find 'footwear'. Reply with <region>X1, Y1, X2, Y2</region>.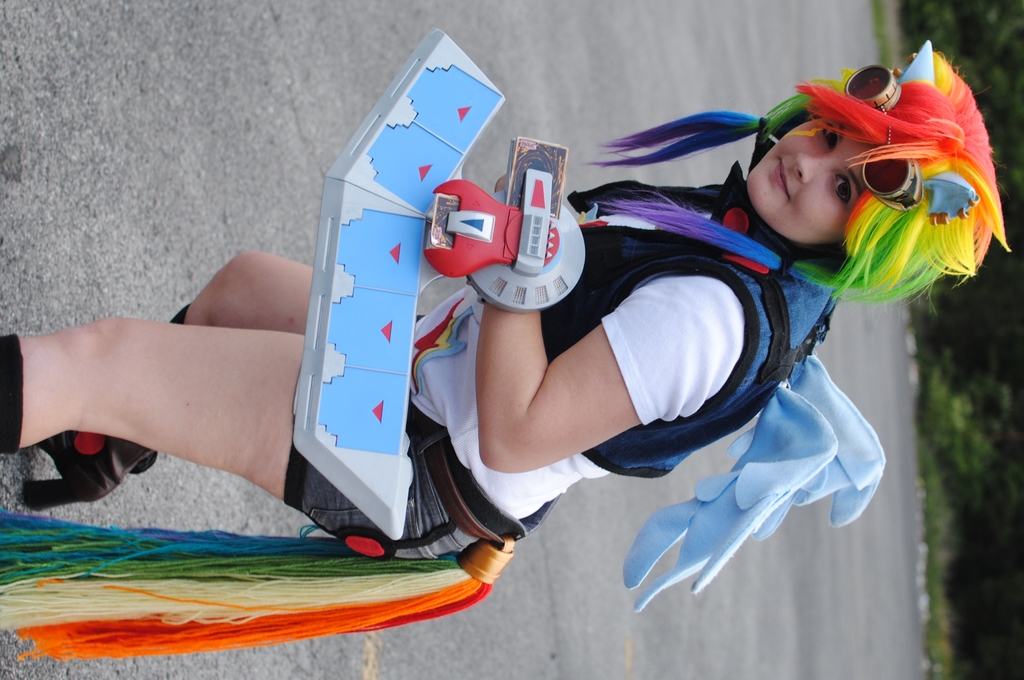
<region>0, 335, 32, 455</region>.
